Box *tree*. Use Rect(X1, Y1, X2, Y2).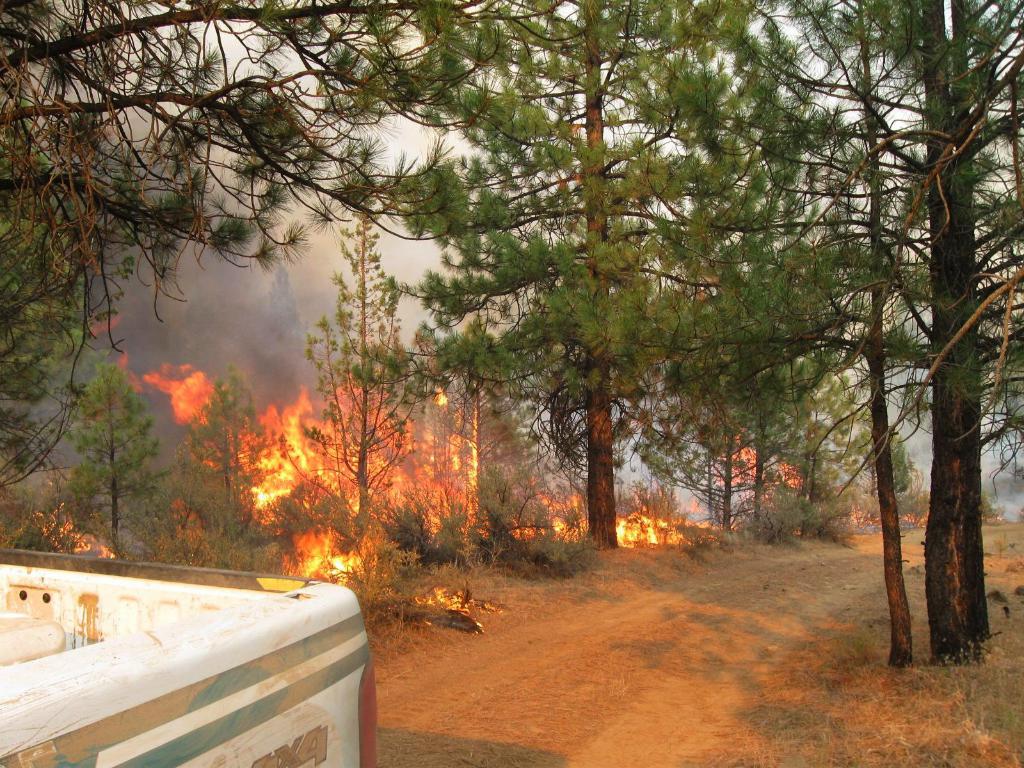
Rect(183, 368, 265, 534).
